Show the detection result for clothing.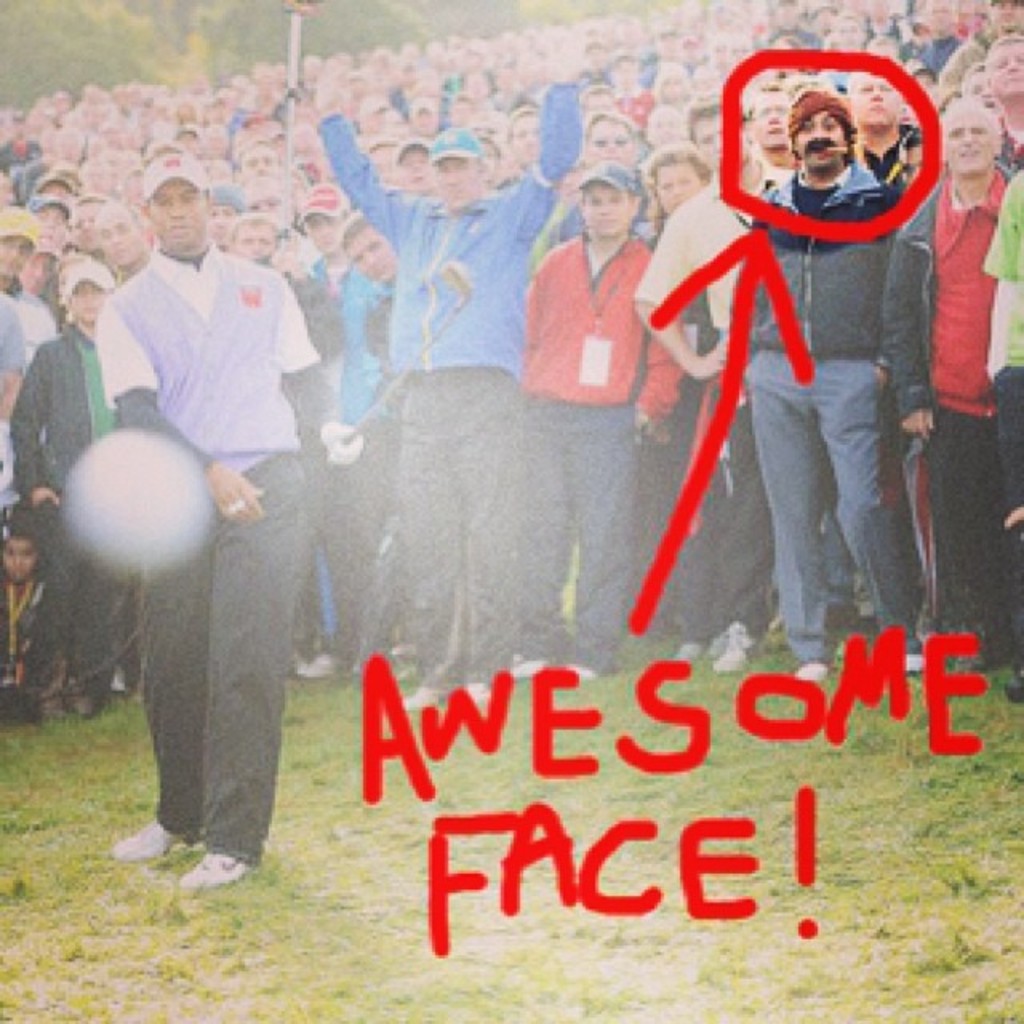
[11,342,146,696].
